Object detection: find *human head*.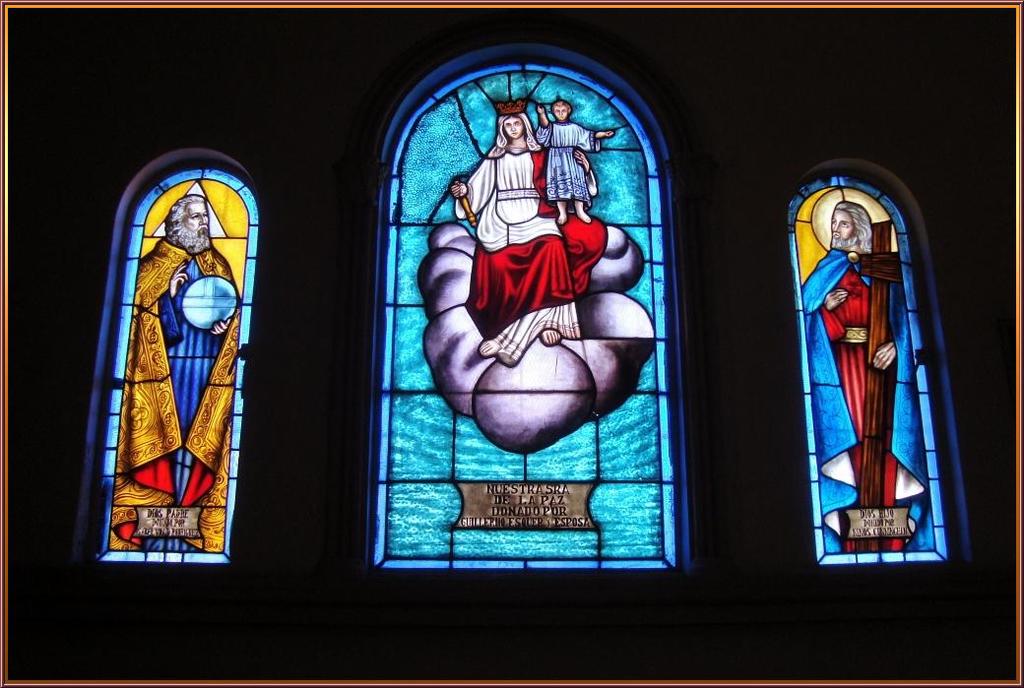
164, 193, 206, 250.
